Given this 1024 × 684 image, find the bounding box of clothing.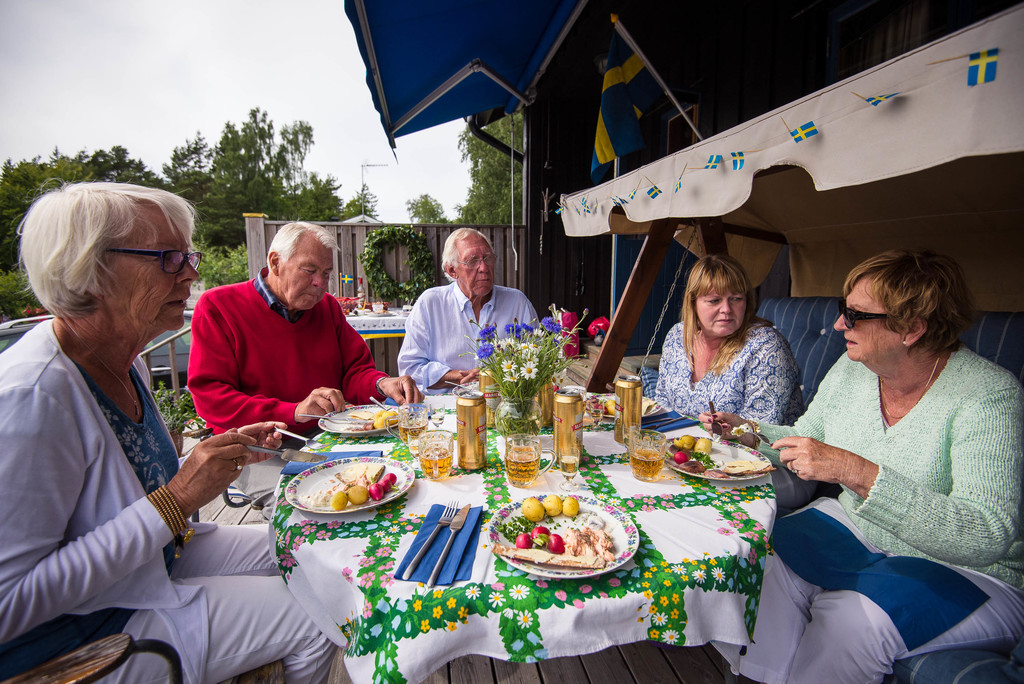
<bbox>0, 297, 333, 683</bbox>.
